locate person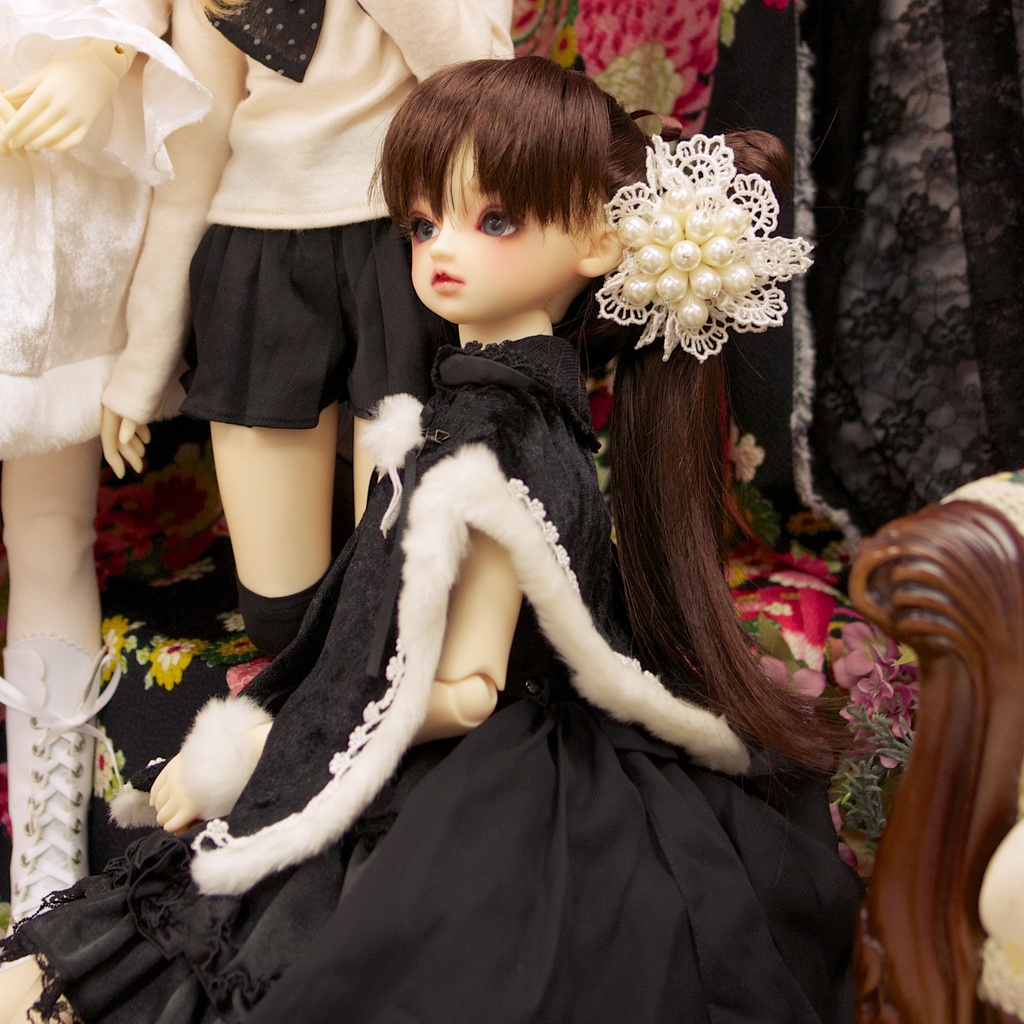
detection(0, 0, 196, 984)
